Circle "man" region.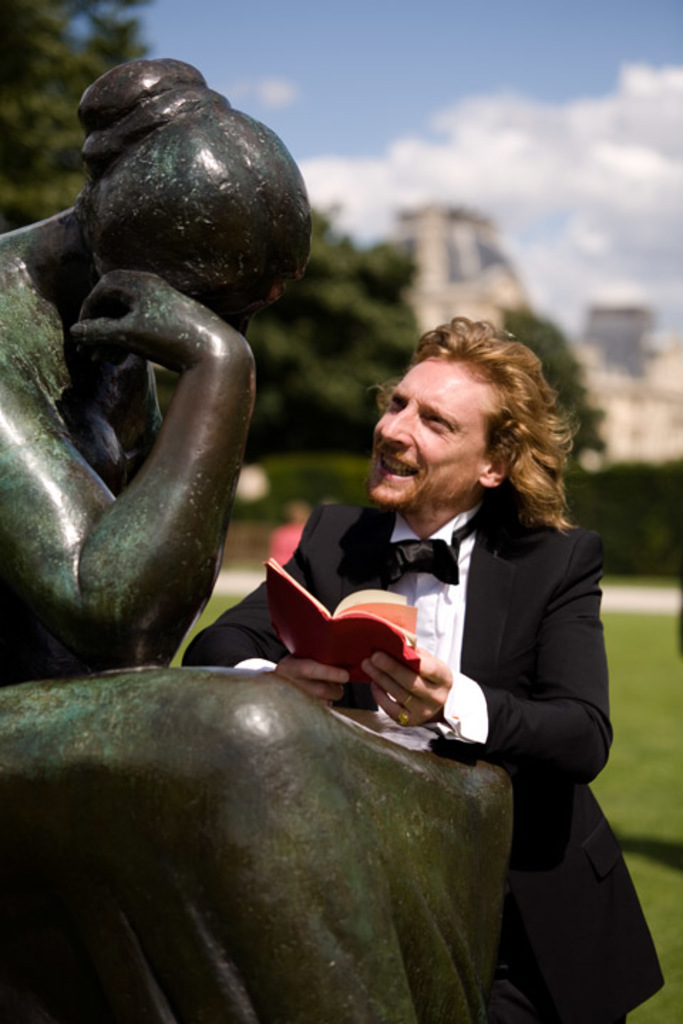
Region: l=184, t=313, r=663, b=1023.
